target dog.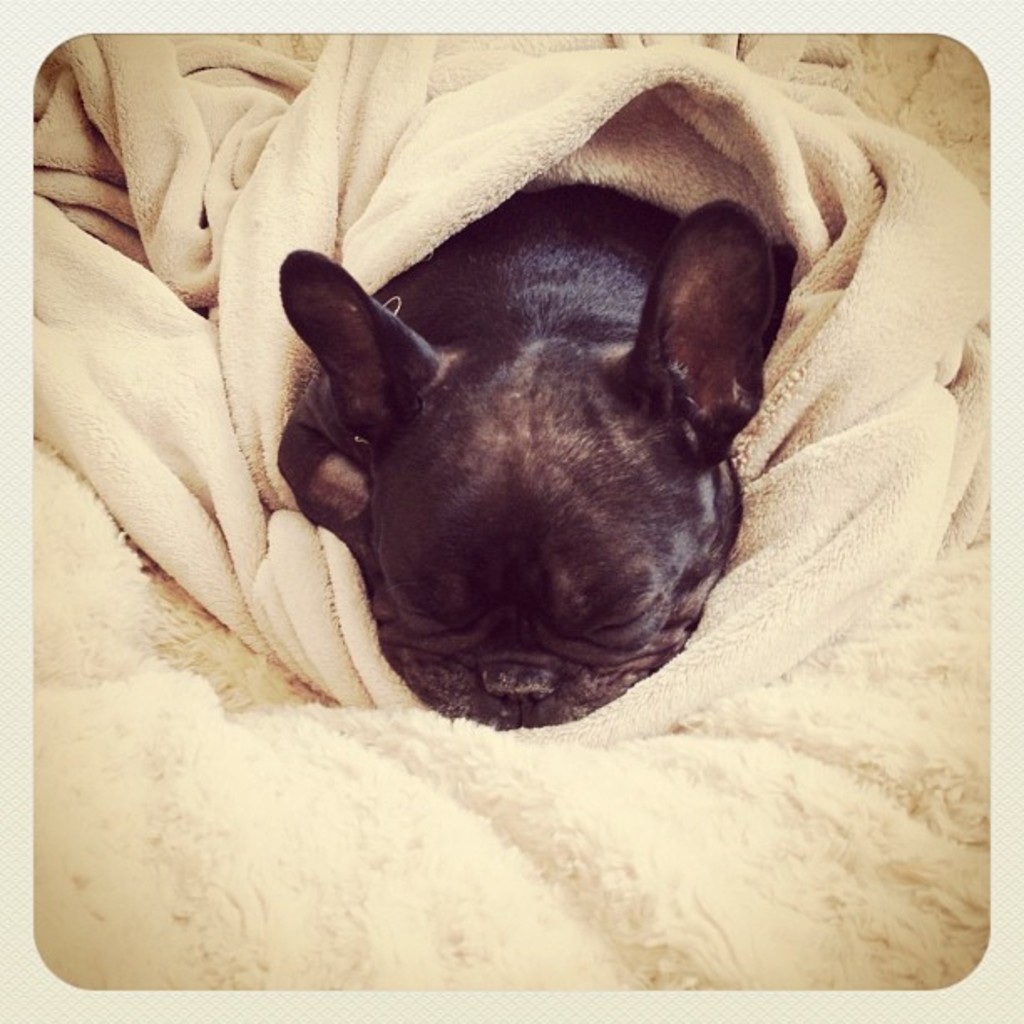
Target region: bbox=[281, 174, 798, 728].
